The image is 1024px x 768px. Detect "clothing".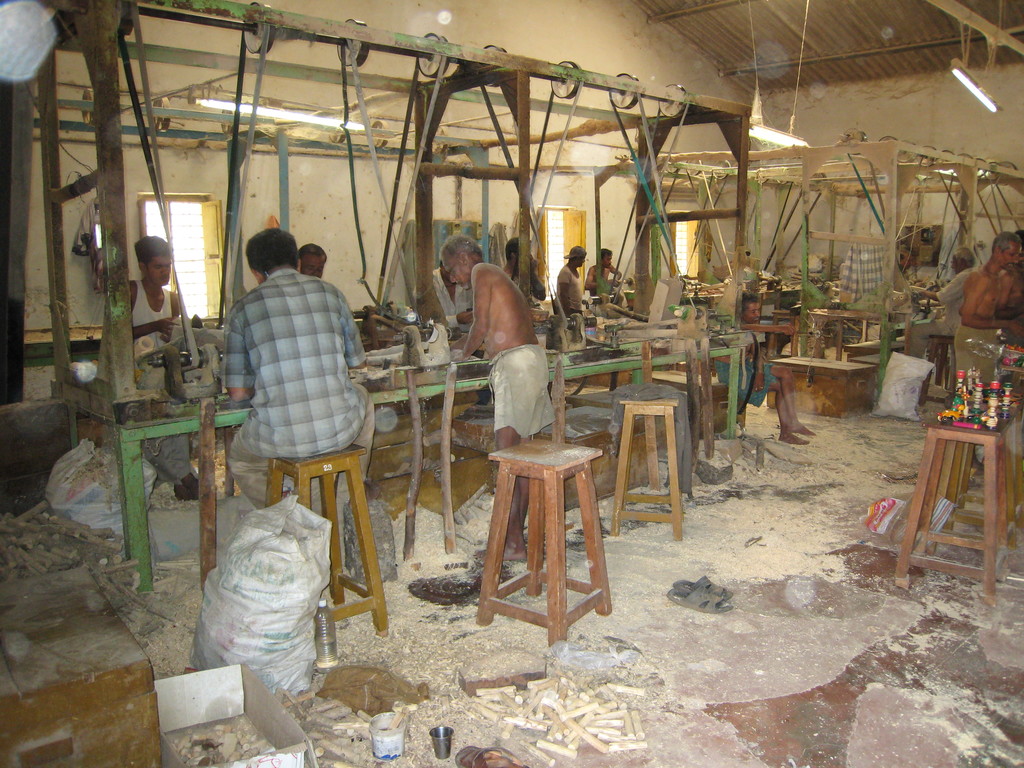
Detection: BBox(131, 279, 190, 480).
